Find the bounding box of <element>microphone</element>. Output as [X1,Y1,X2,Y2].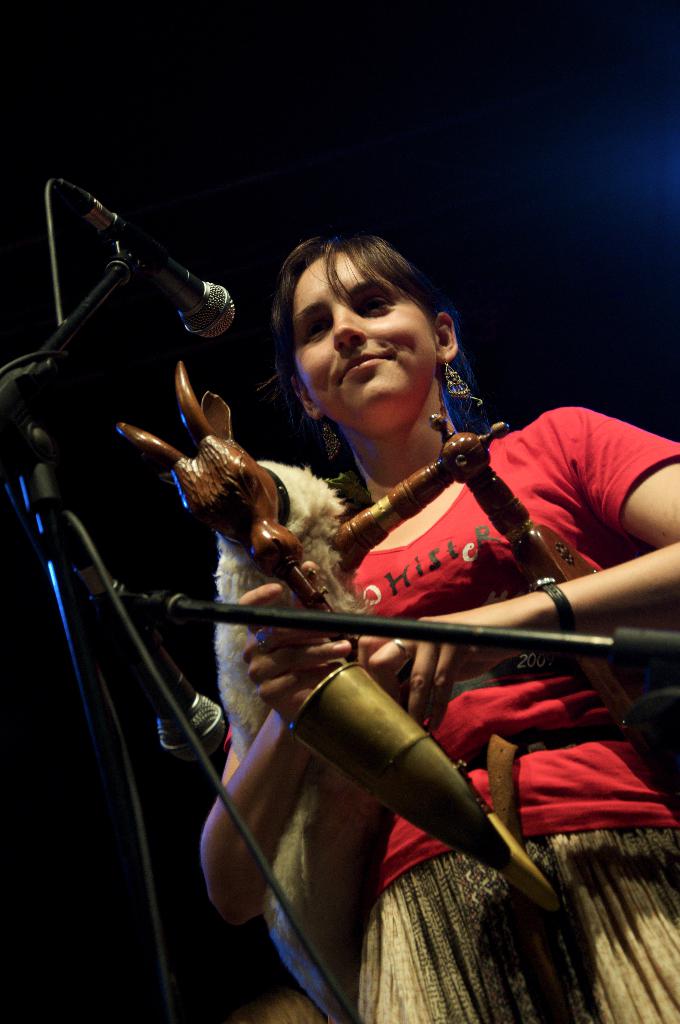
[45,195,247,339].
